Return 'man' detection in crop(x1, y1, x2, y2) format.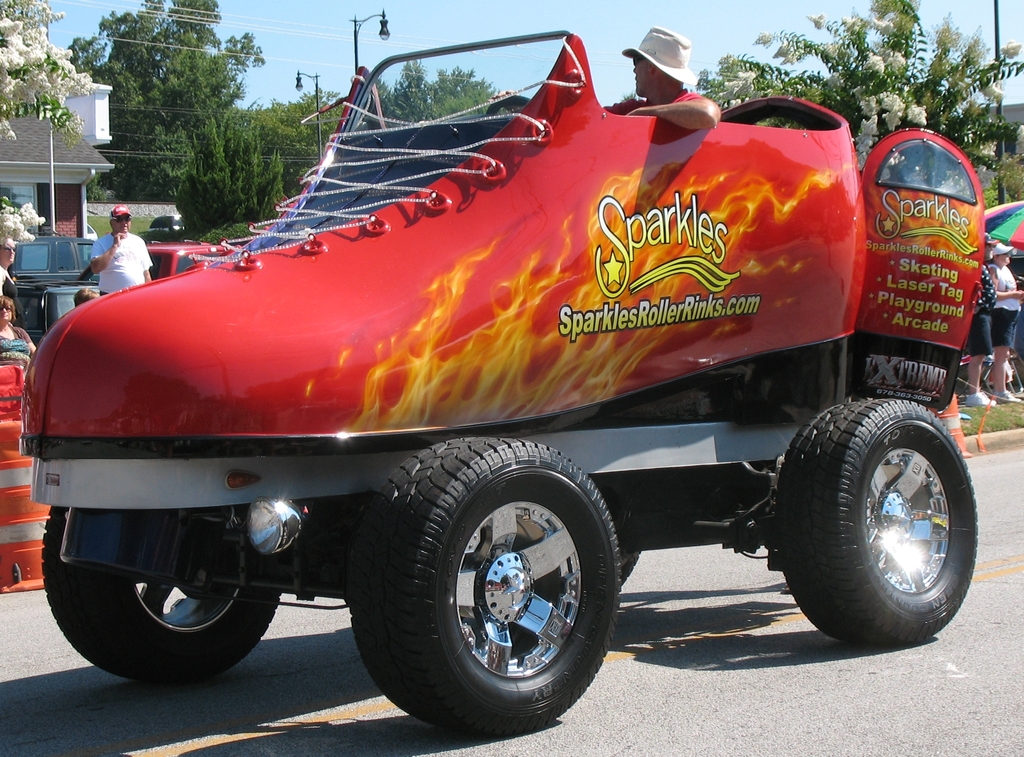
crop(963, 232, 995, 406).
